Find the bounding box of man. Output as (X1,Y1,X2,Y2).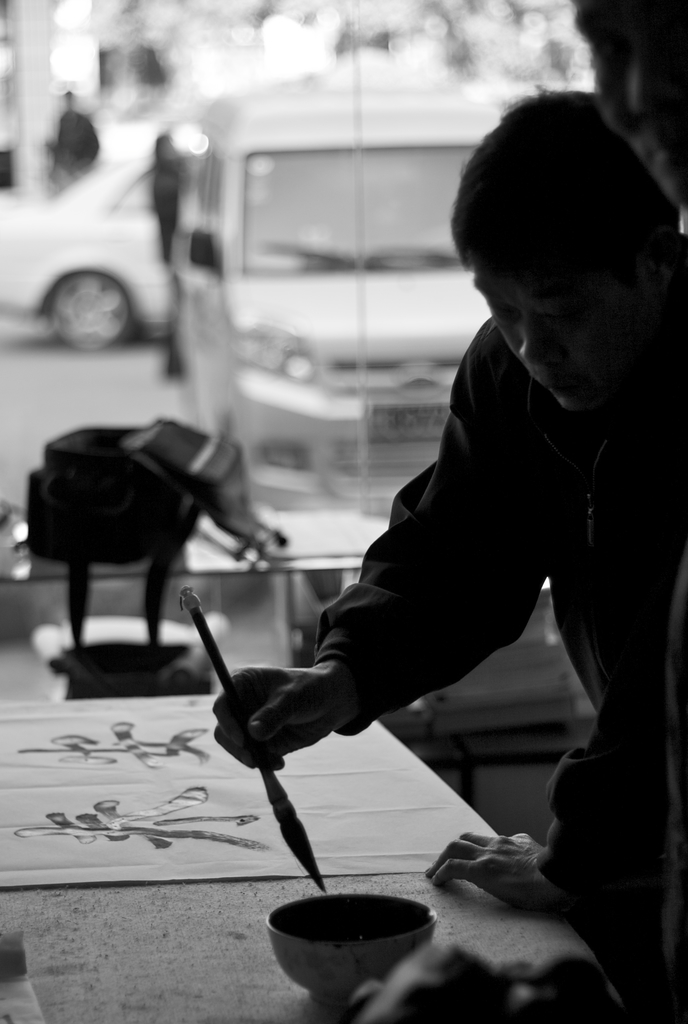
(175,143,664,915).
